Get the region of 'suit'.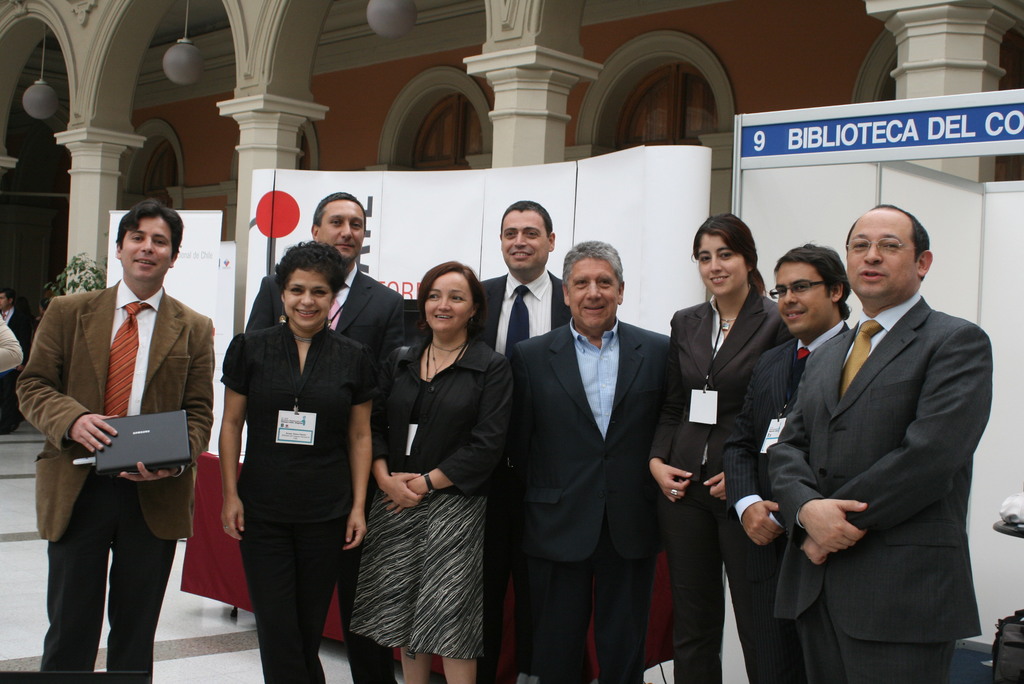
select_region(17, 276, 215, 683).
